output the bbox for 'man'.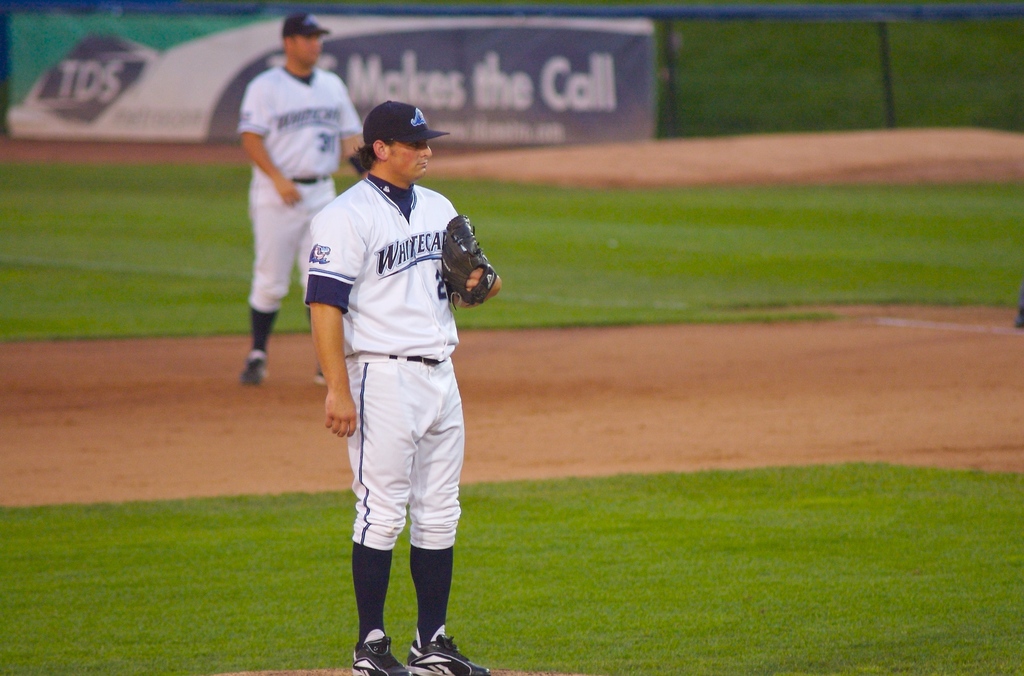
(302, 101, 504, 675).
